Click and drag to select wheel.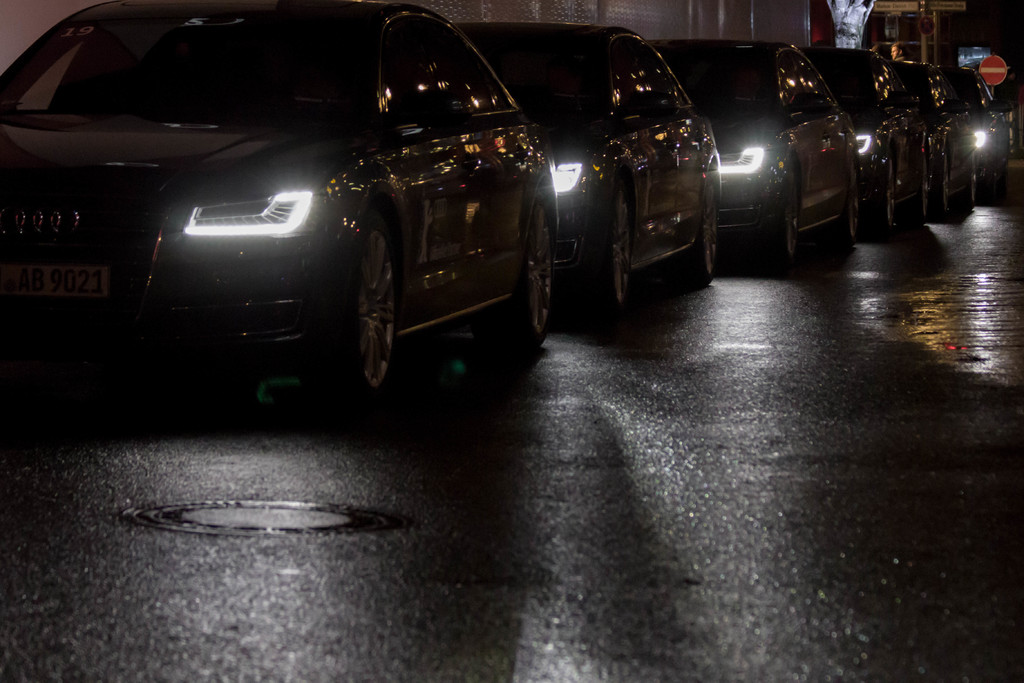
Selection: [678,169,710,285].
